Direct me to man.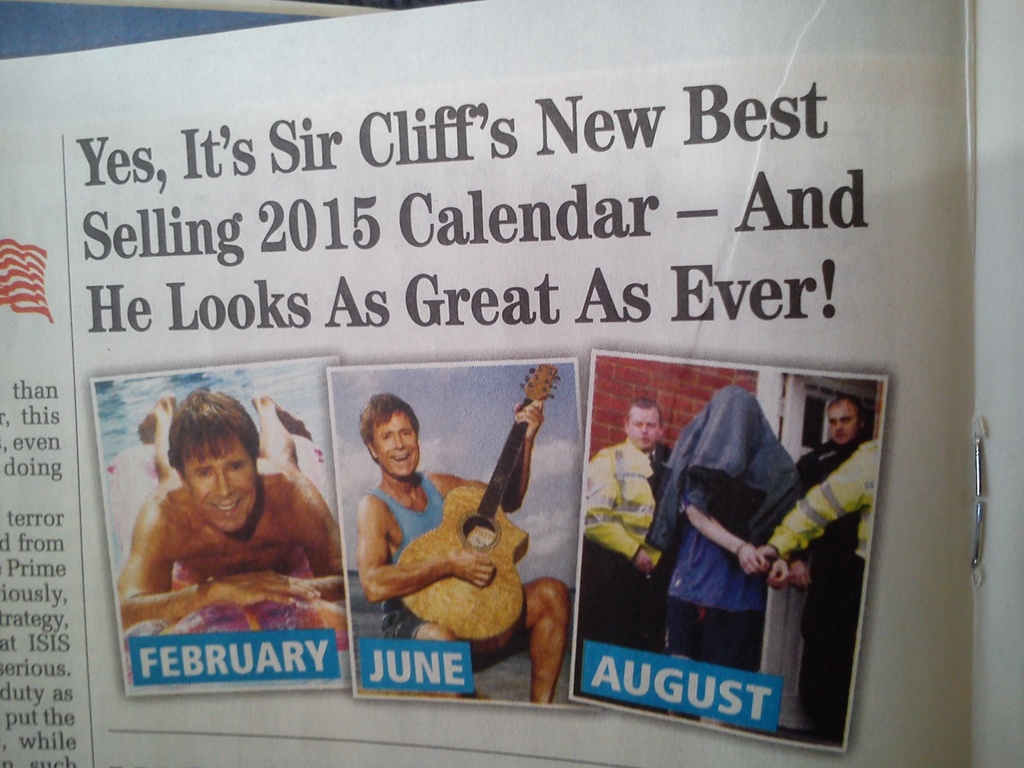
Direction: detection(788, 394, 868, 744).
